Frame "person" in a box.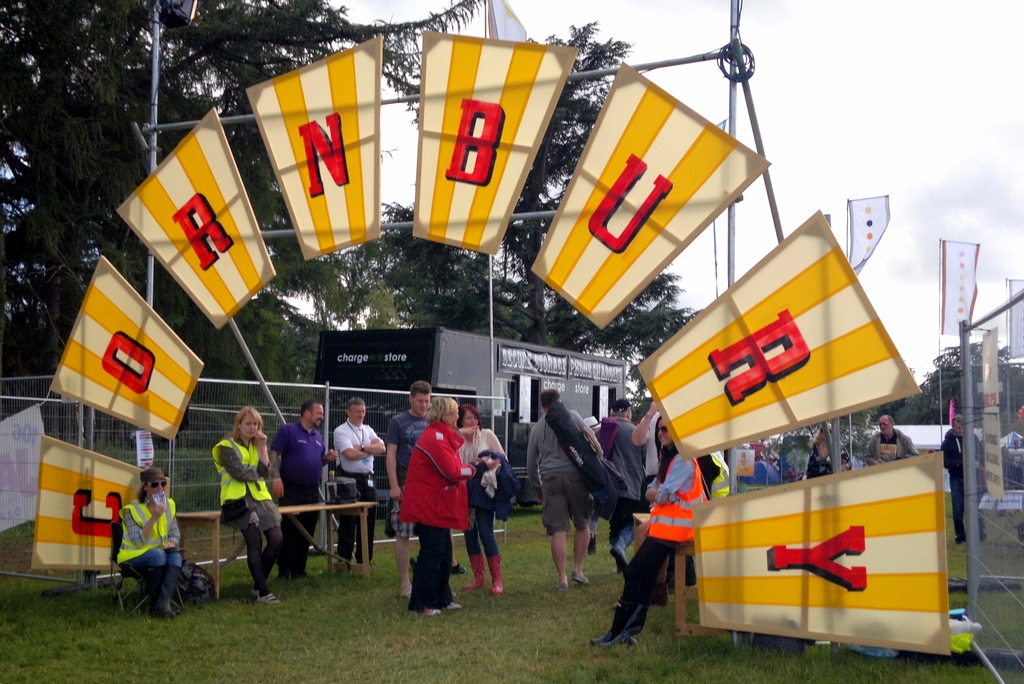
{"x1": 585, "y1": 412, "x2": 711, "y2": 655}.
